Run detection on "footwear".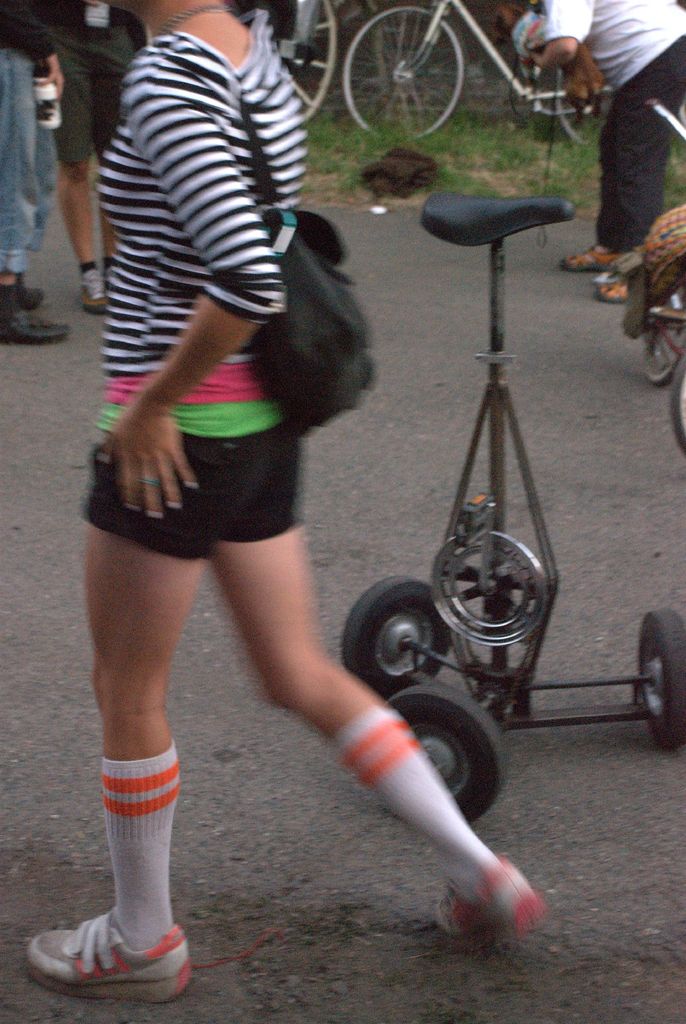
Result: <bbox>29, 908, 190, 1002</bbox>.
